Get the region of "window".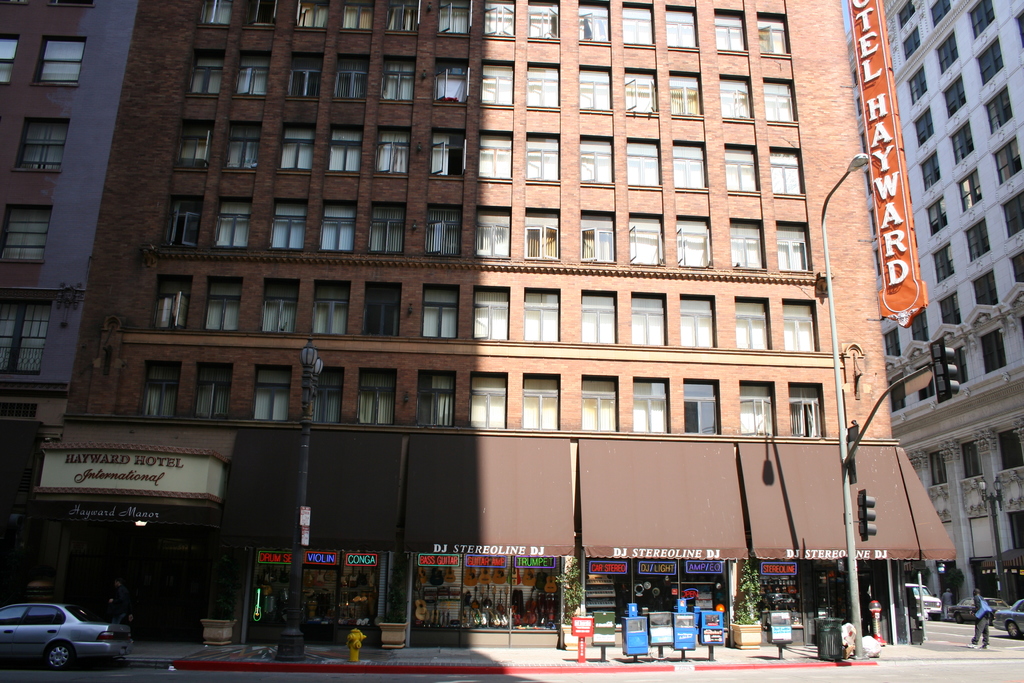
x1=624 y1=140 x2=660 y2=185.
